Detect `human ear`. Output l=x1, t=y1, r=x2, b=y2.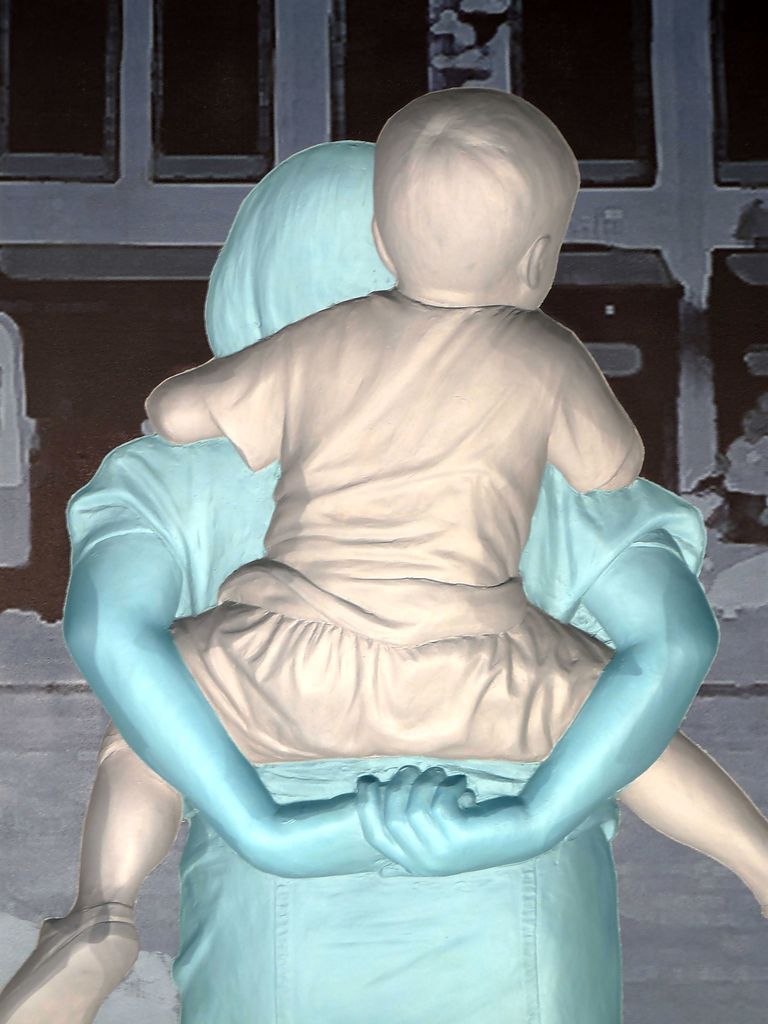
l=376, t=218, r=388, b=266.
